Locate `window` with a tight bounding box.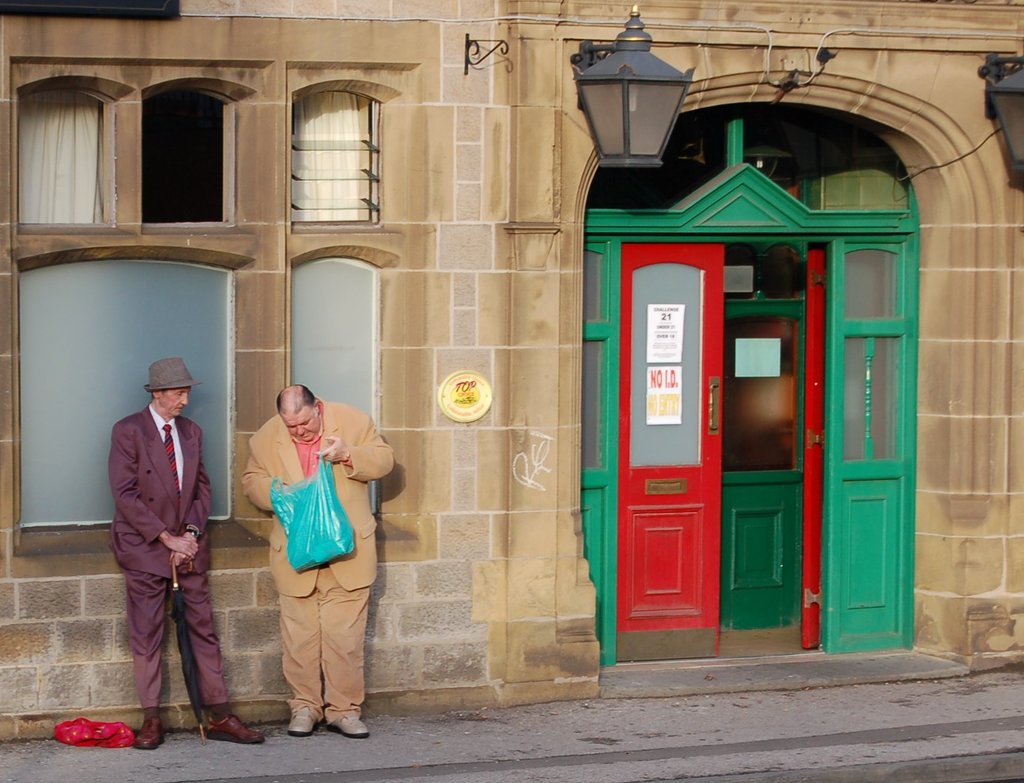
(293, 253, 392, 512).
